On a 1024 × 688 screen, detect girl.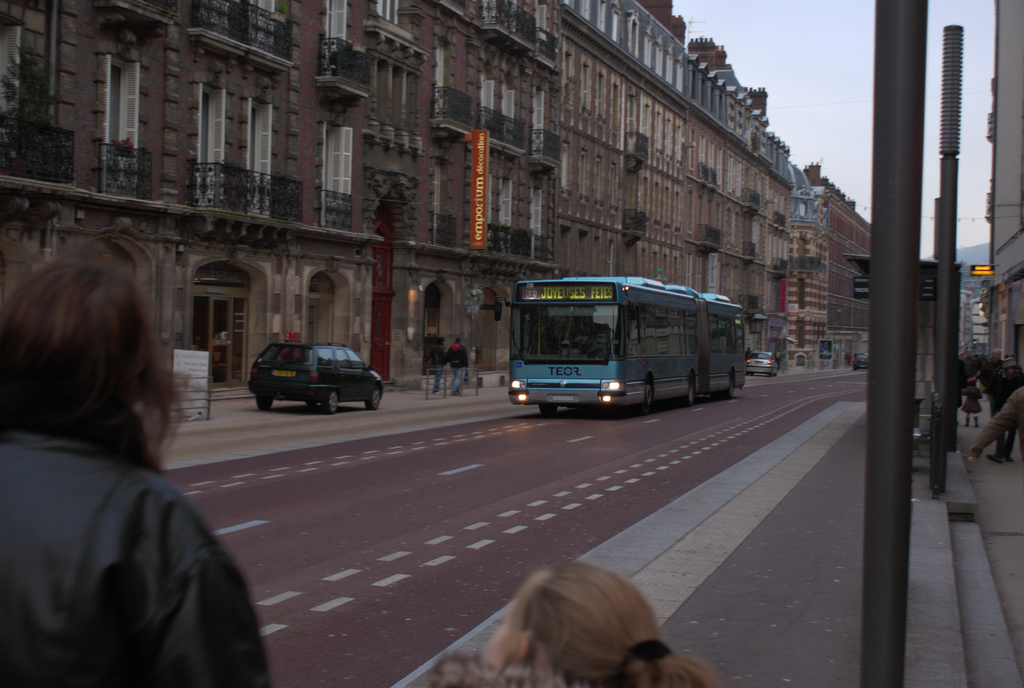
box(431, 564, 712, 687).
